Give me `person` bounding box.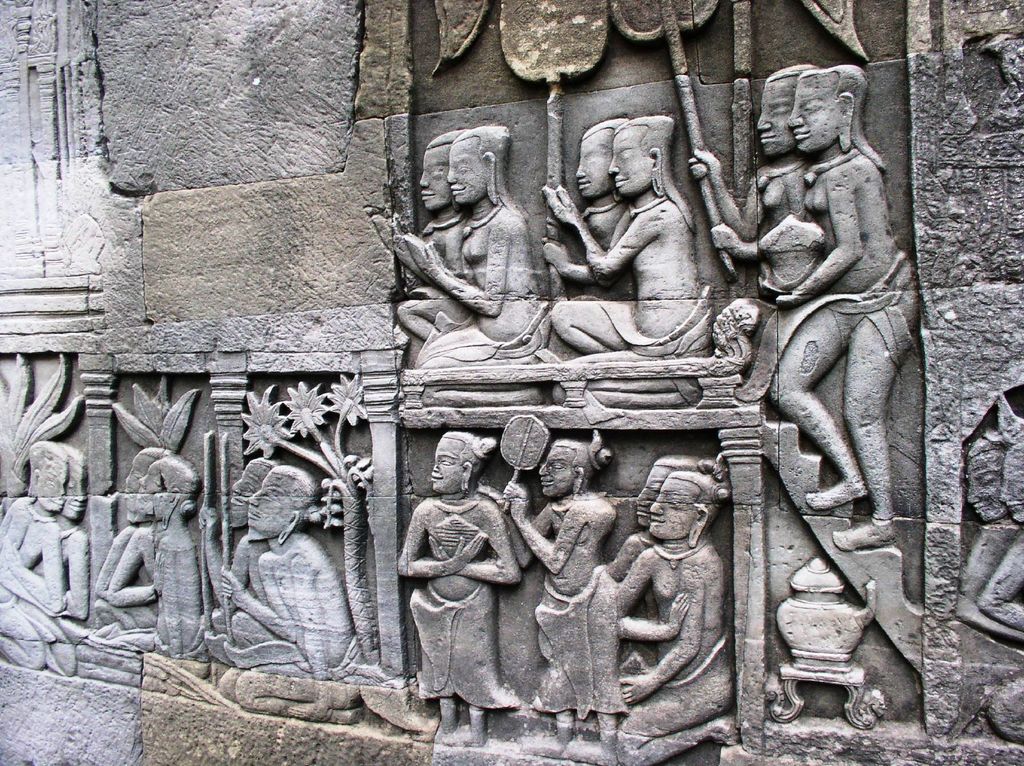
box=[501, 435, 617, 763].
